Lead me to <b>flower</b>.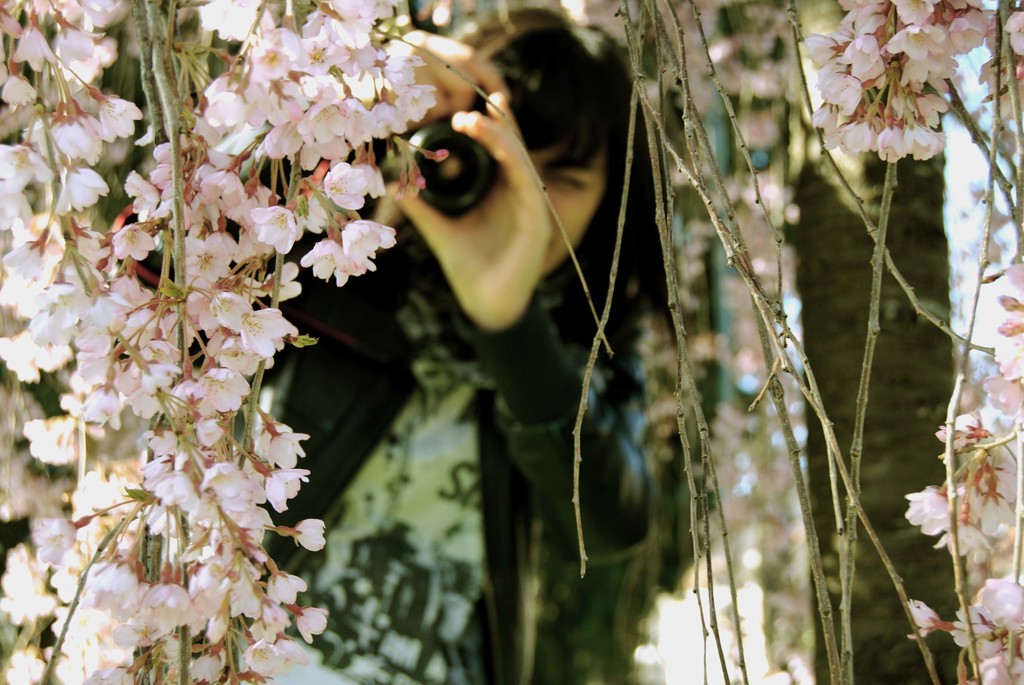
Lead to box(340, 216, 394, 264).
